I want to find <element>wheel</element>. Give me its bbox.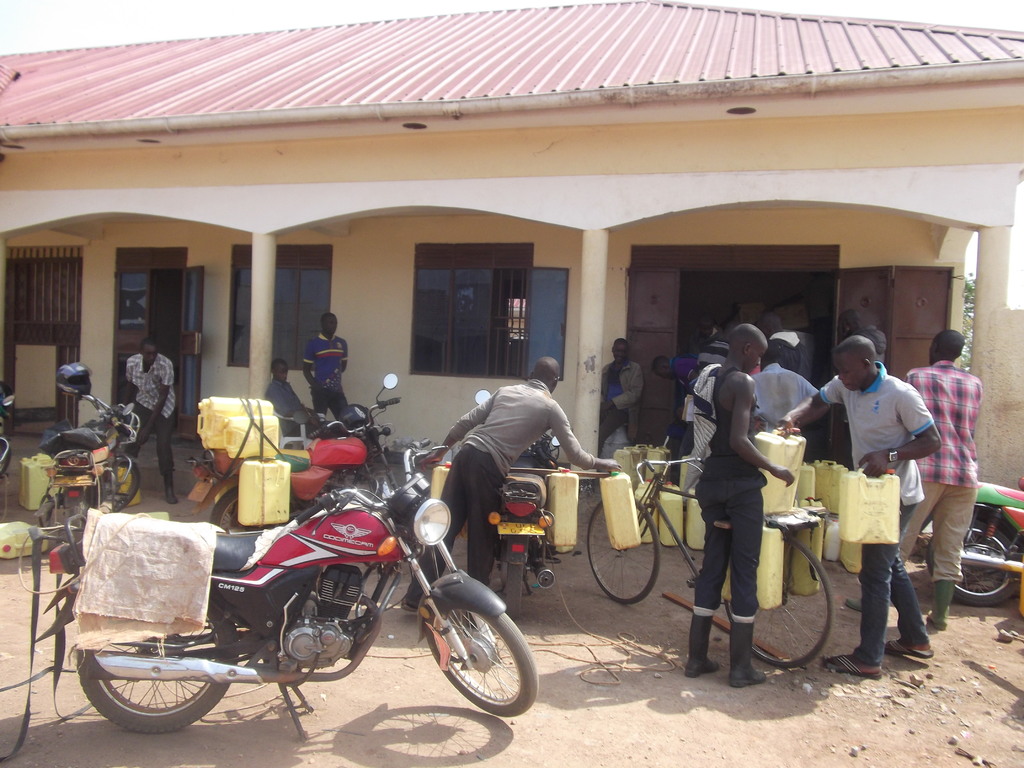
locate(409, 606, 516, 721).
